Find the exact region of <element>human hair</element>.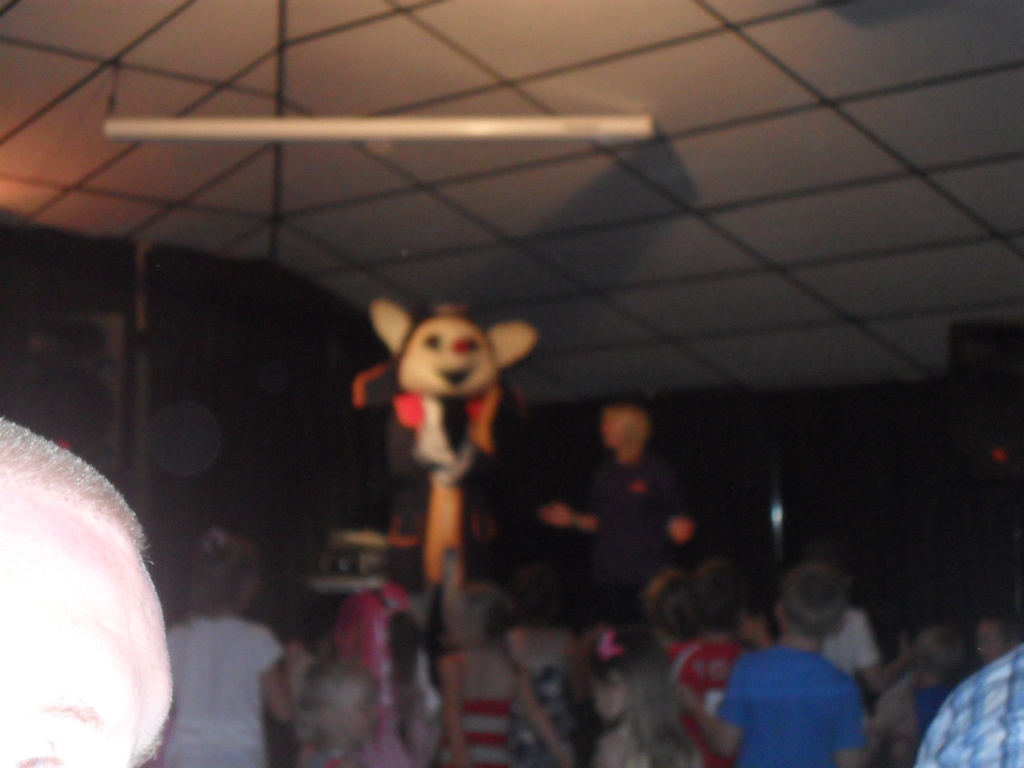
Exact region: pyautogui.locateOnScreen(0, 417, 163, 762).
